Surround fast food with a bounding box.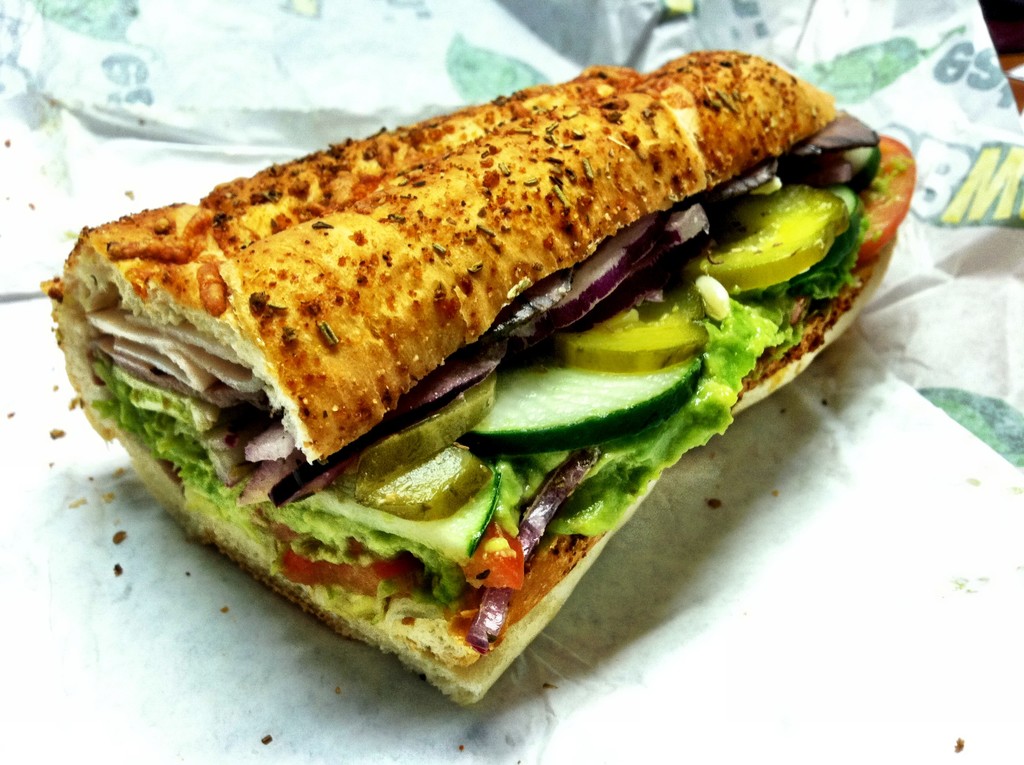
[61,52,900,595].
